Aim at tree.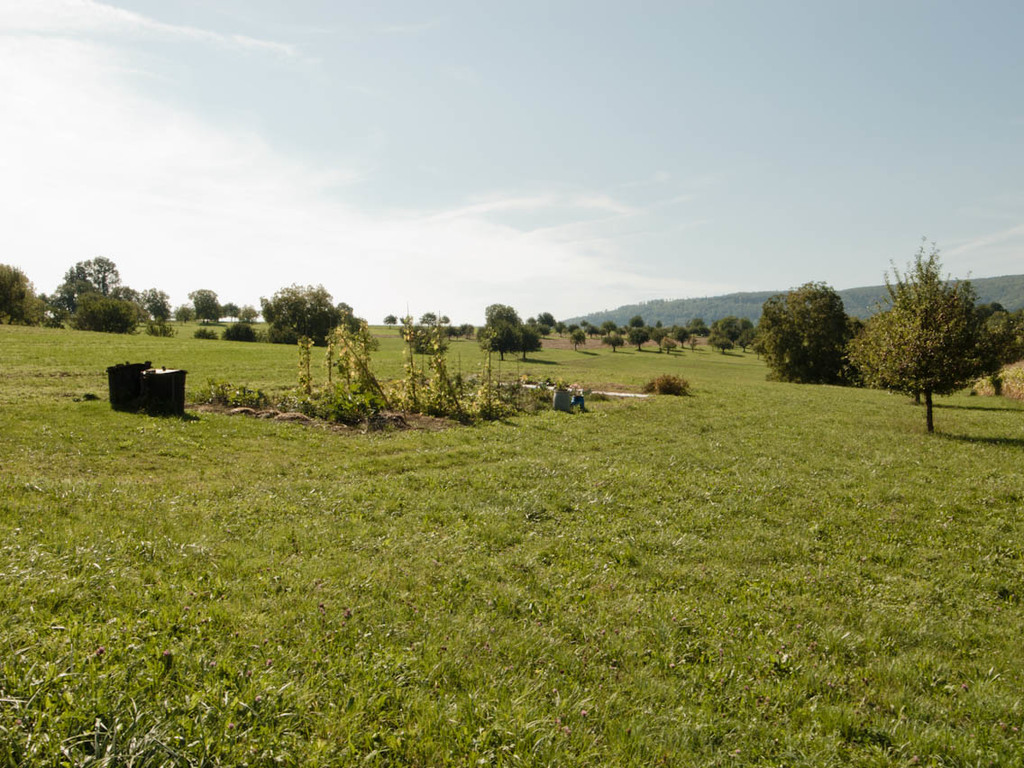
Aimed at 418 312 437 329.
